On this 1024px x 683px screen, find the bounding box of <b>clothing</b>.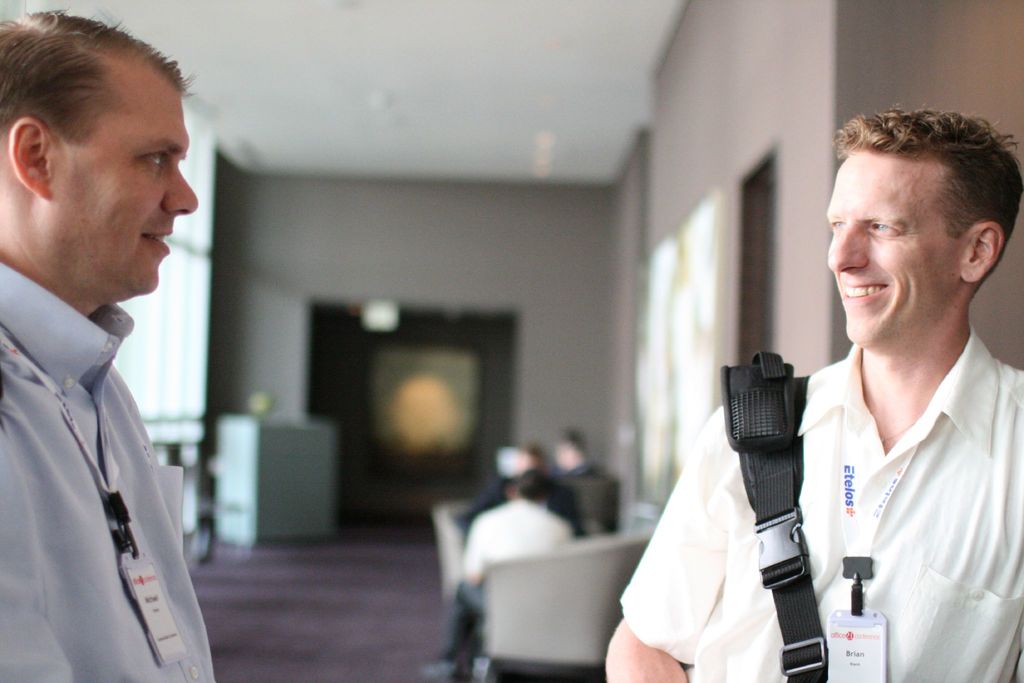
Bounding box: crop(563, 454, 607, 478).
